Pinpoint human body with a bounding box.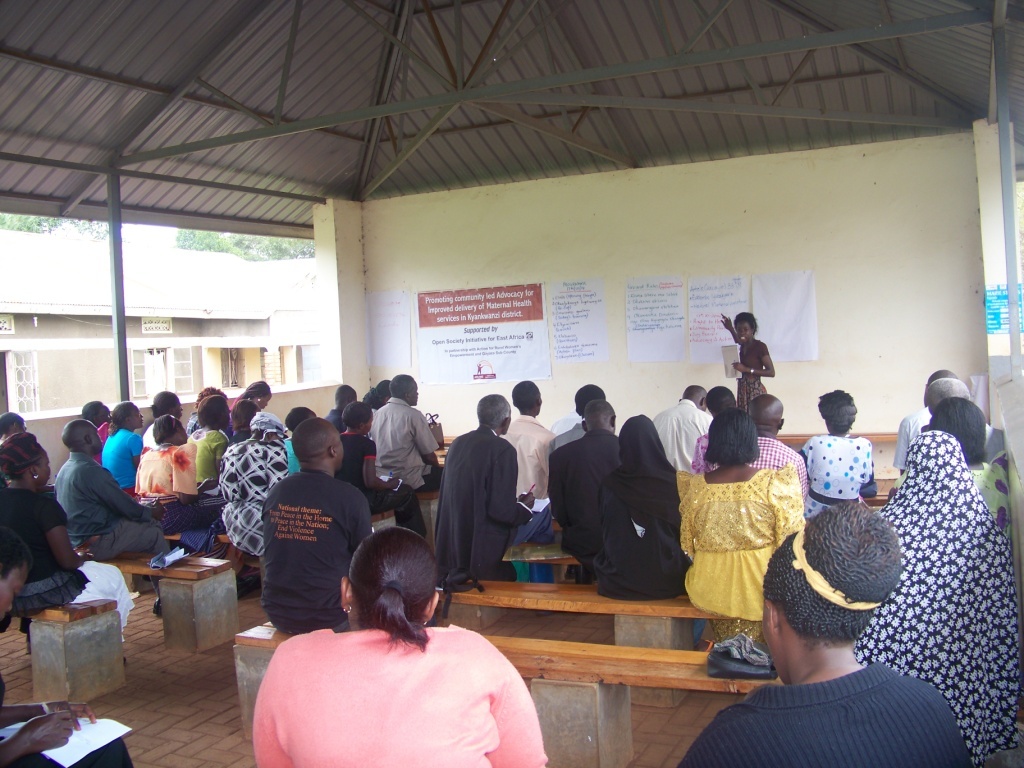
{"x1": 239, "y1": 559, "x2": 553, "y2": 767}.
